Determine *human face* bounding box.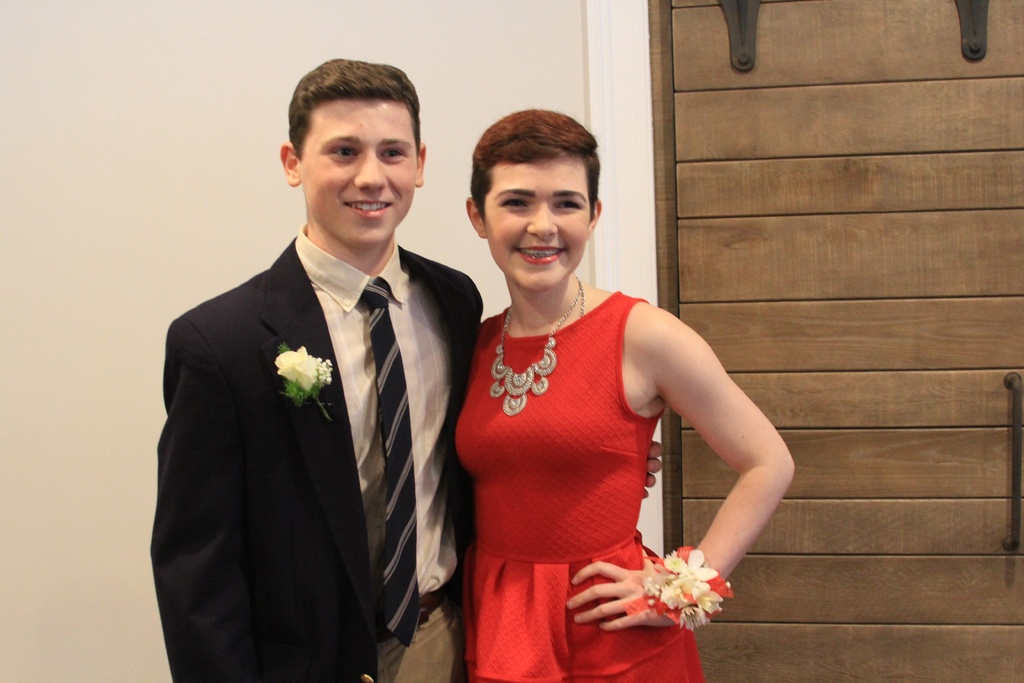
Determined: x1=486, y1=163, x2=591, y2=290.
